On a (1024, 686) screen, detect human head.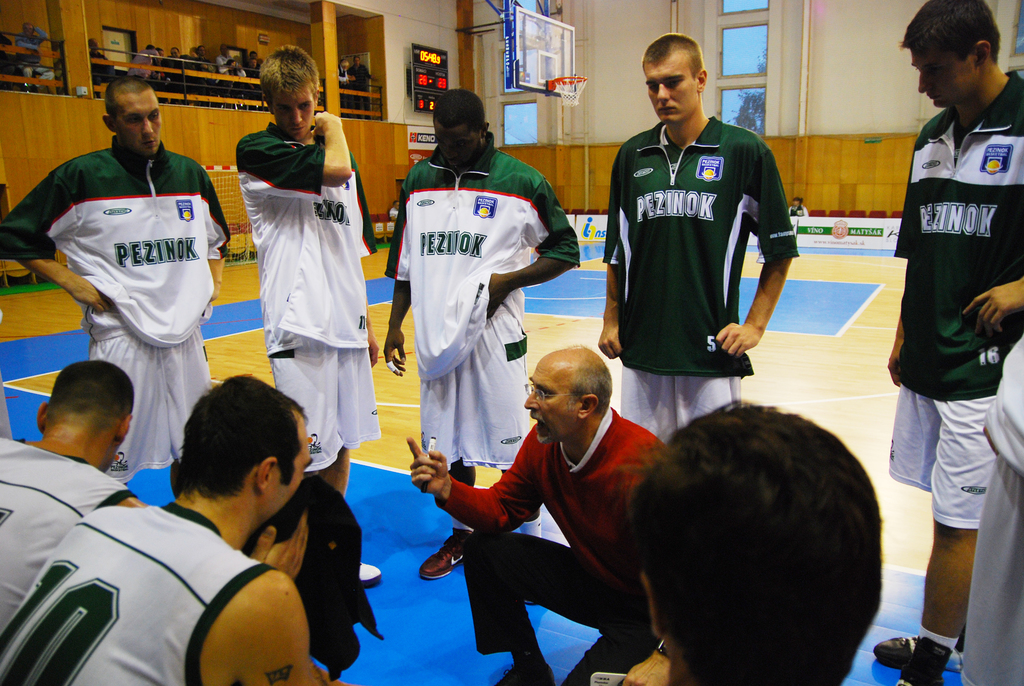
(260, 47, 319, 141).
